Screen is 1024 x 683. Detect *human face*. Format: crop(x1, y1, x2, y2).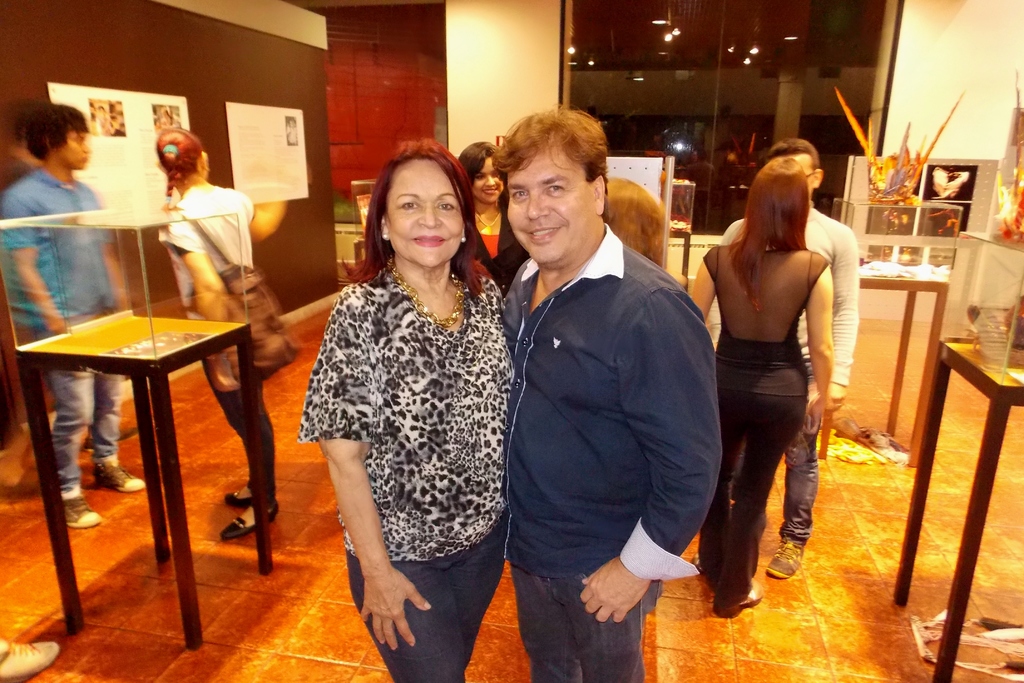
crop(385, 157, 460, 267).
